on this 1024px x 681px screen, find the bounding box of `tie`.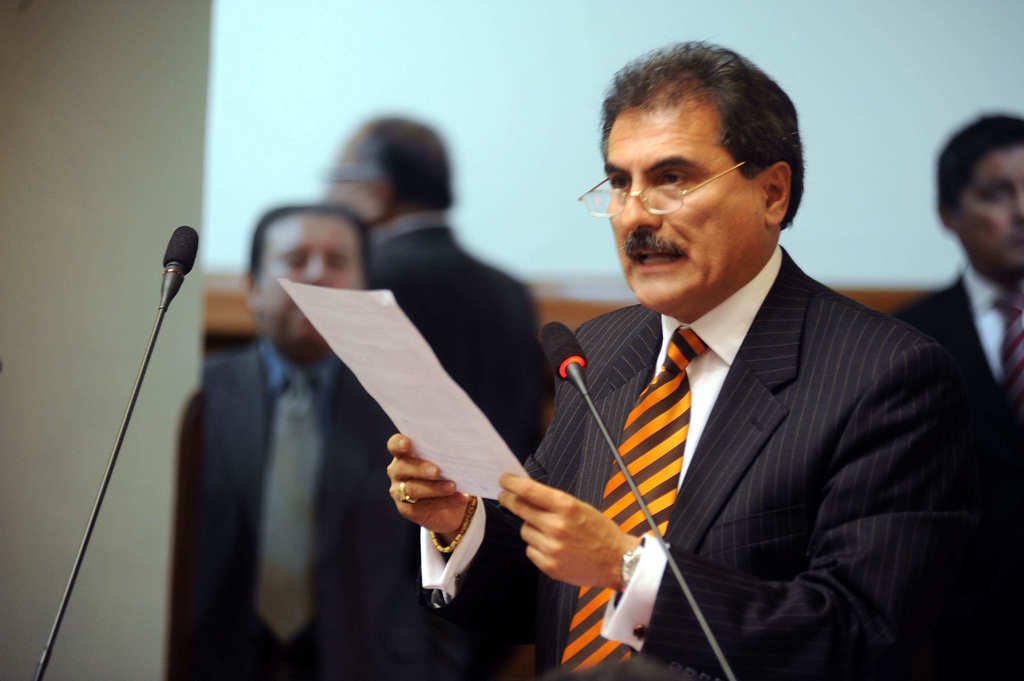
Bounding box: left=255, top=372, right=324, bottom=637.
